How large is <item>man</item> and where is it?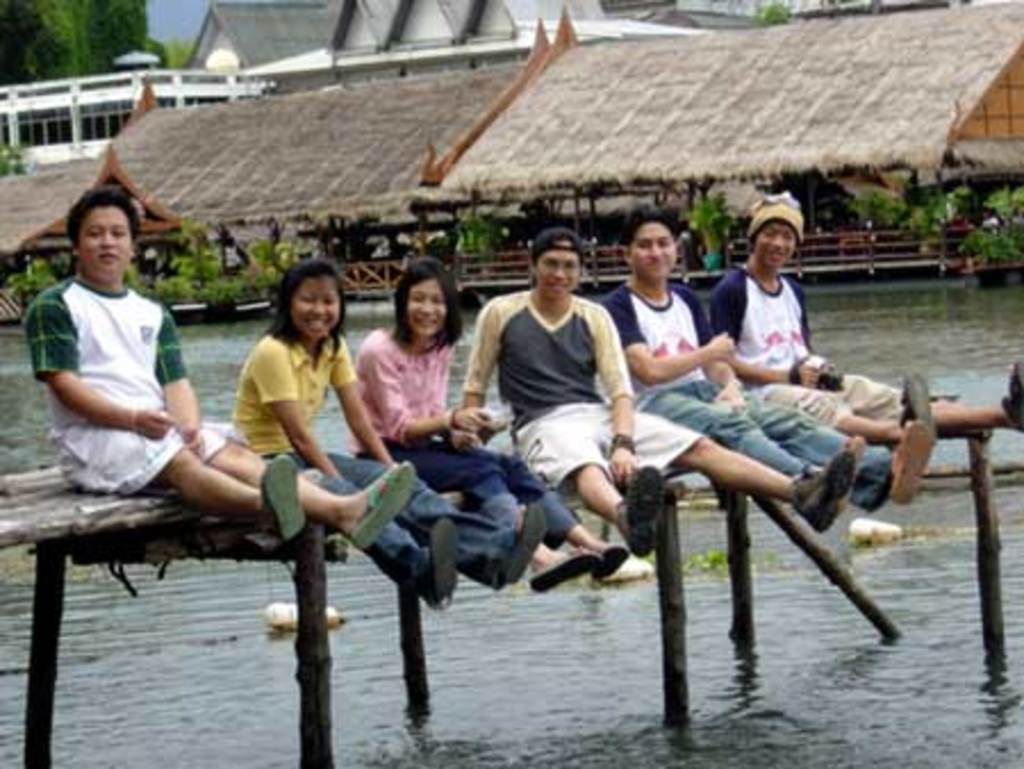
Bounding box: x1=596 y1=223 x2=938 y2=521.
